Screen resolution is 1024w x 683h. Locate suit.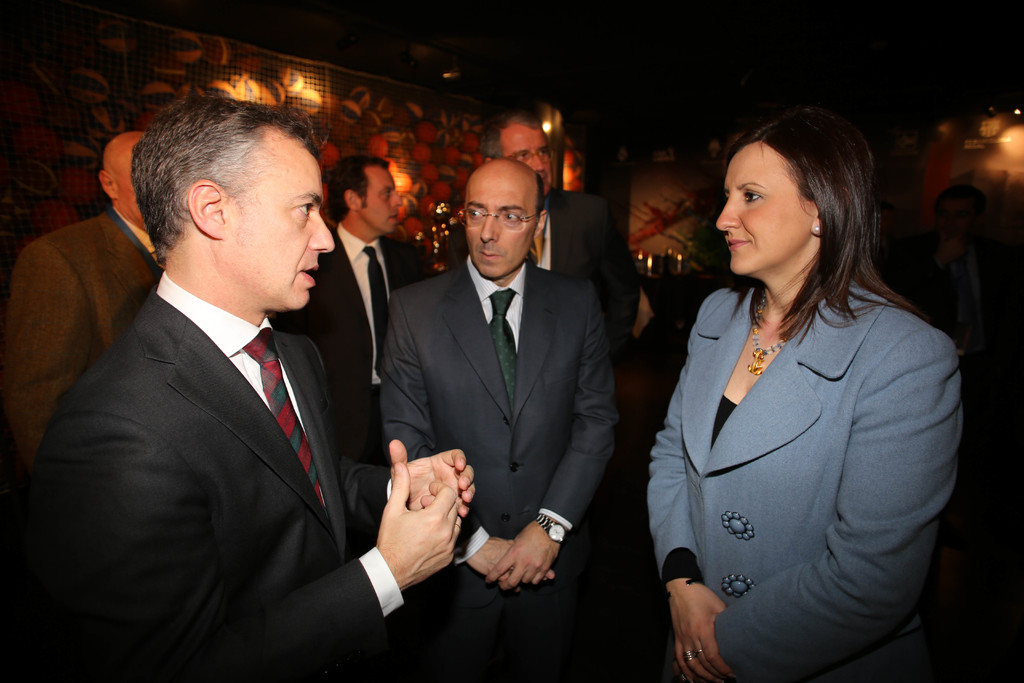
[442, 189, 643, 349].
